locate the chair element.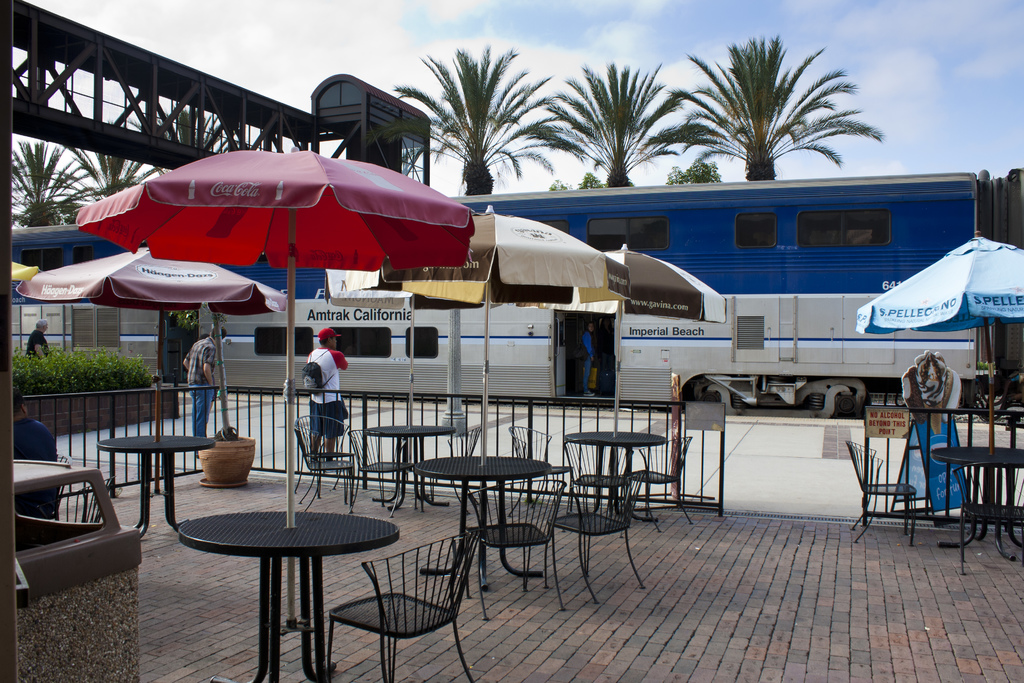
Element bbox: (x1=843, y1=449, x2=916, y2=552).
